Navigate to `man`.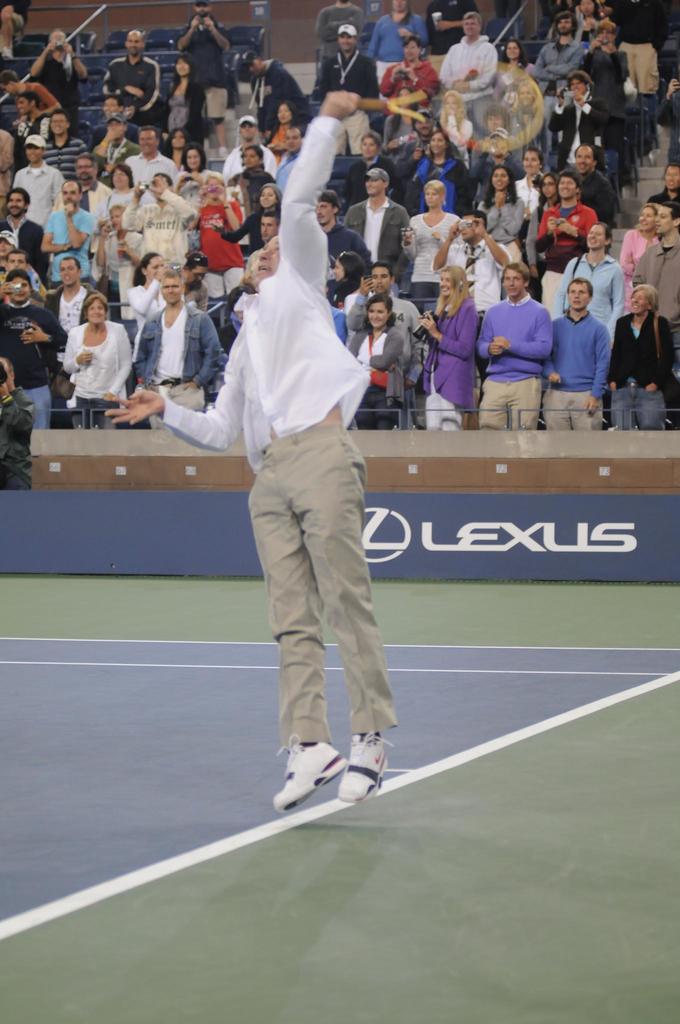
Navigation target: pyautogui.locateOnScreen(92, 119, 138, 177).
